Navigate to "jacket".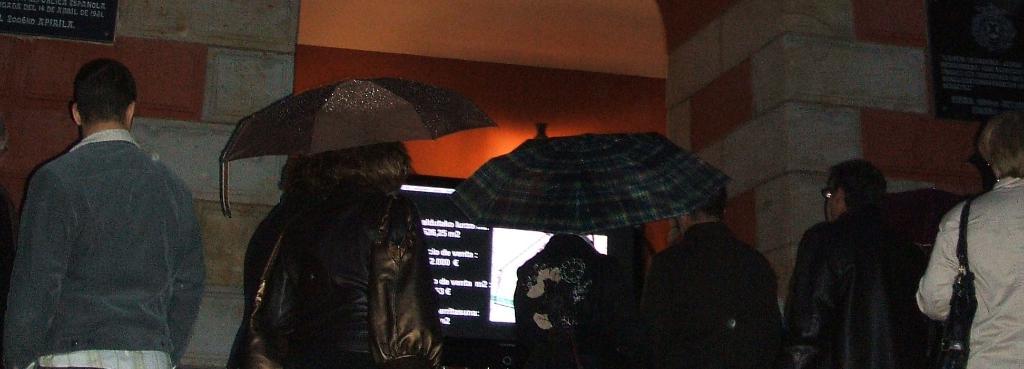
Navigation target: bbox(913, 179, 1023, 368).
